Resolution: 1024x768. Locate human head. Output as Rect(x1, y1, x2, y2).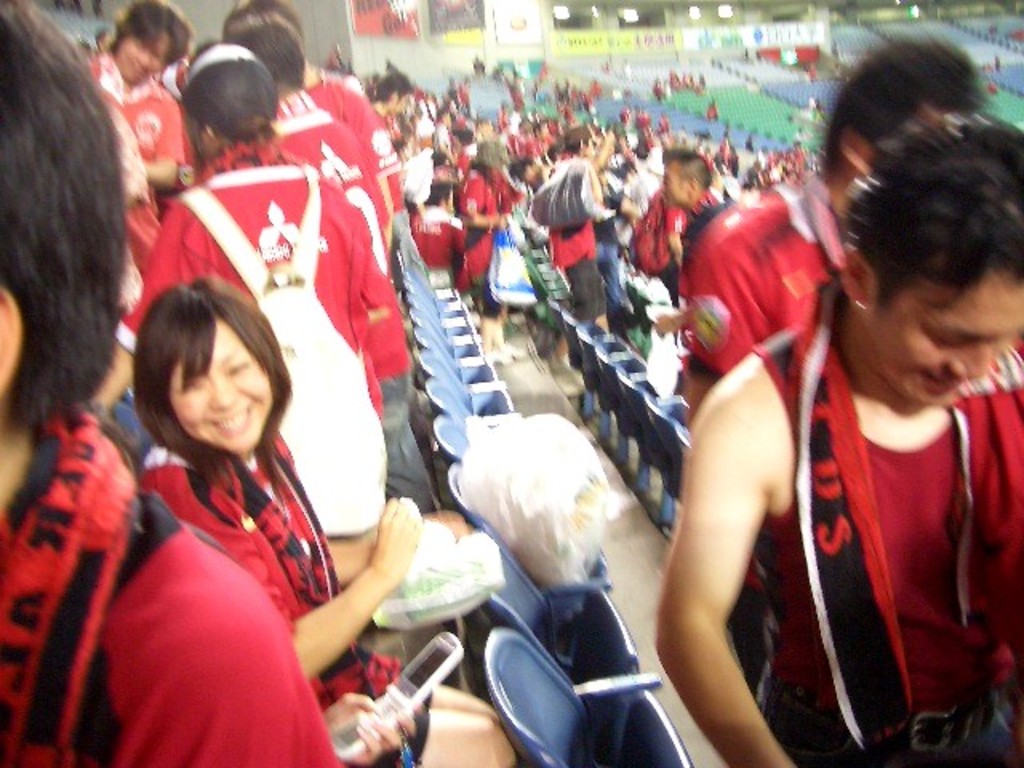
Rect(659, 146, 709, 208).
